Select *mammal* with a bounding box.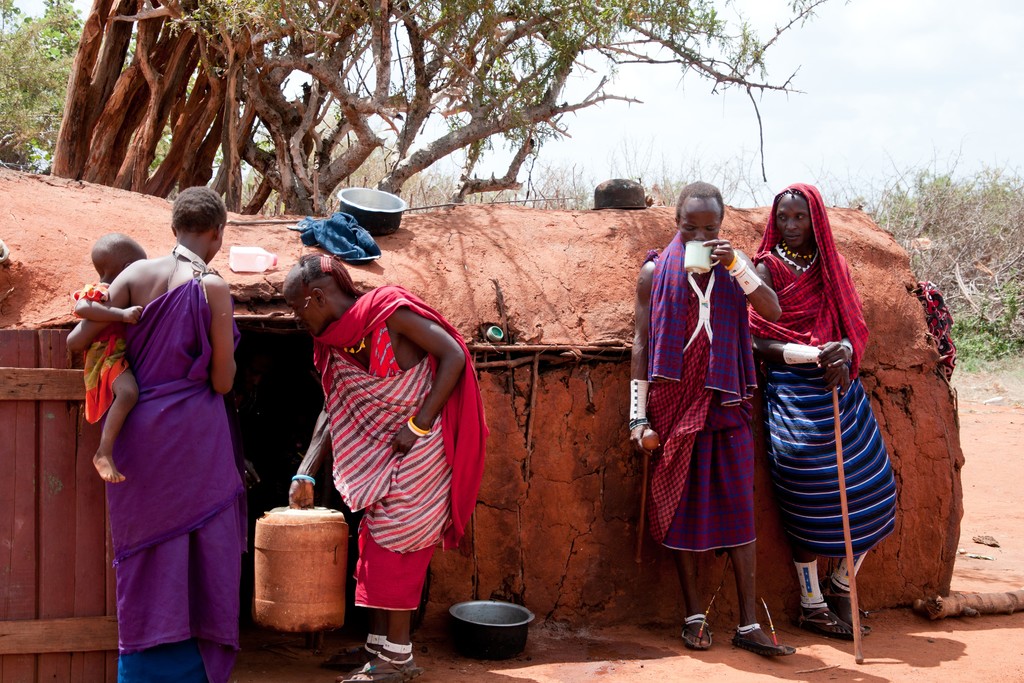
bbox=[65, 232, 149, 480].
